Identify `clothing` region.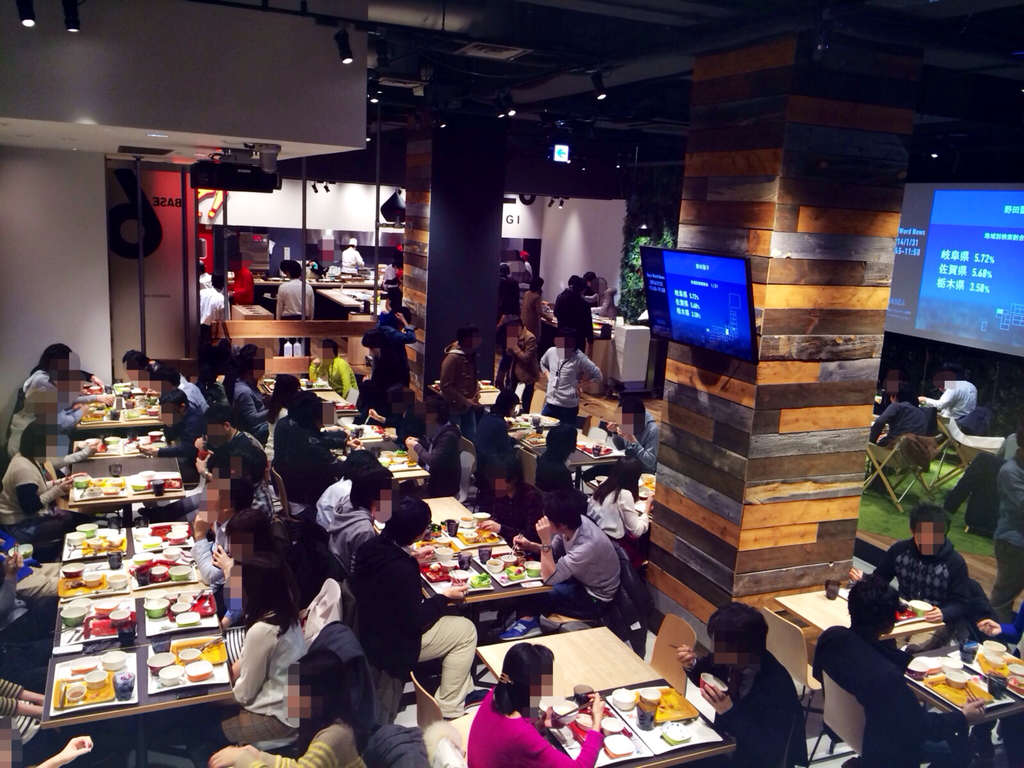
Region: 857,537,969,627.
